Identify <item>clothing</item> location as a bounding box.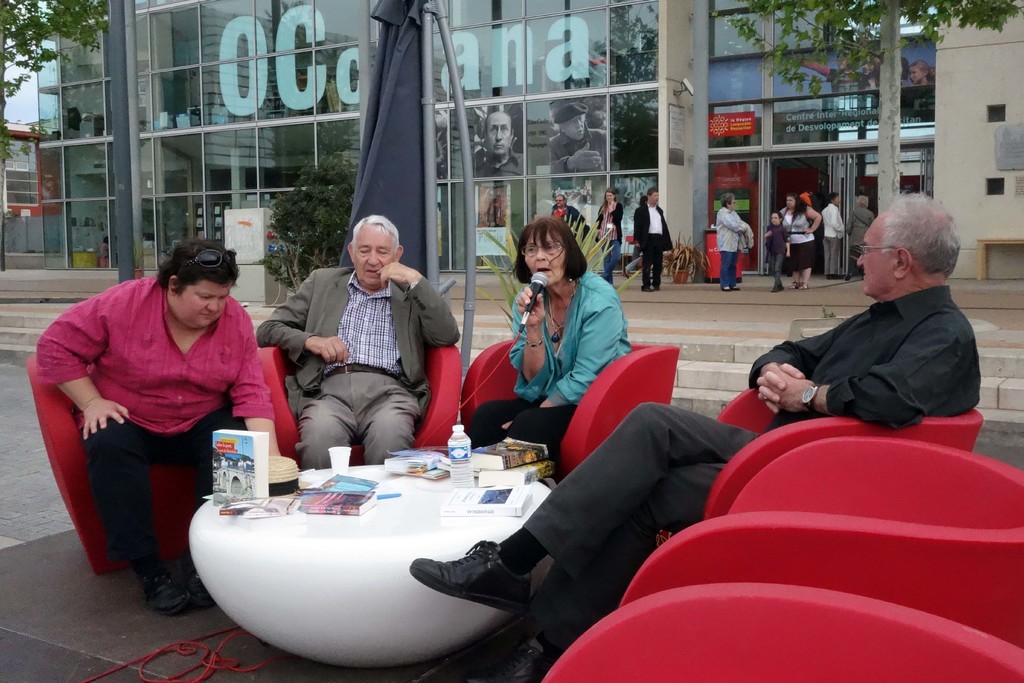
<region>534, 272, 1000, 629</region>.
